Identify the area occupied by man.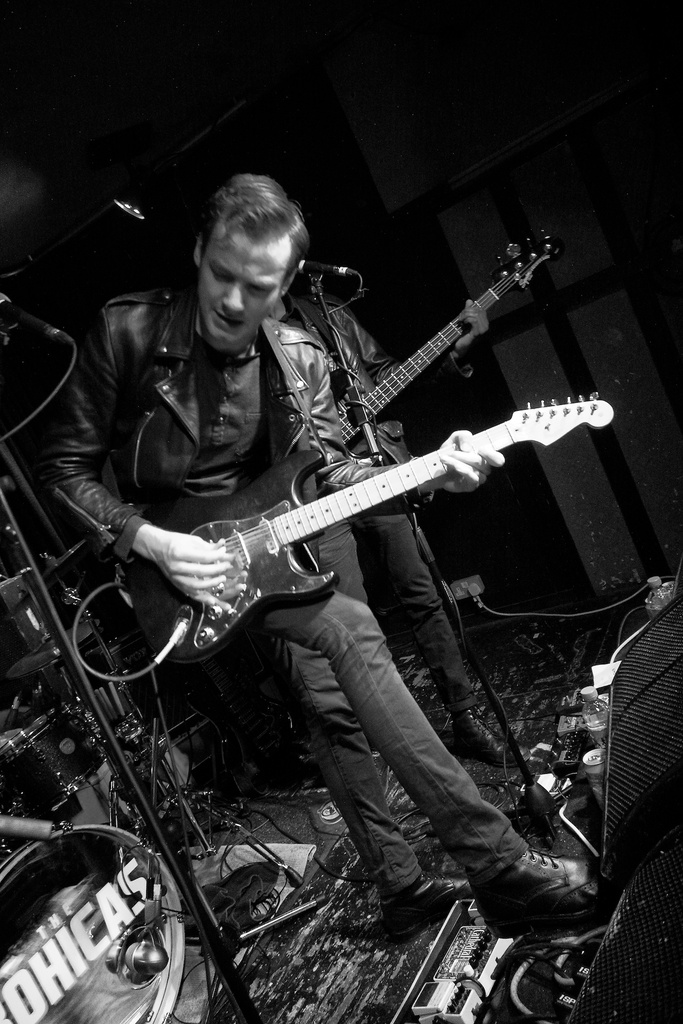
Area: rect(281, 271, 525, 778).
